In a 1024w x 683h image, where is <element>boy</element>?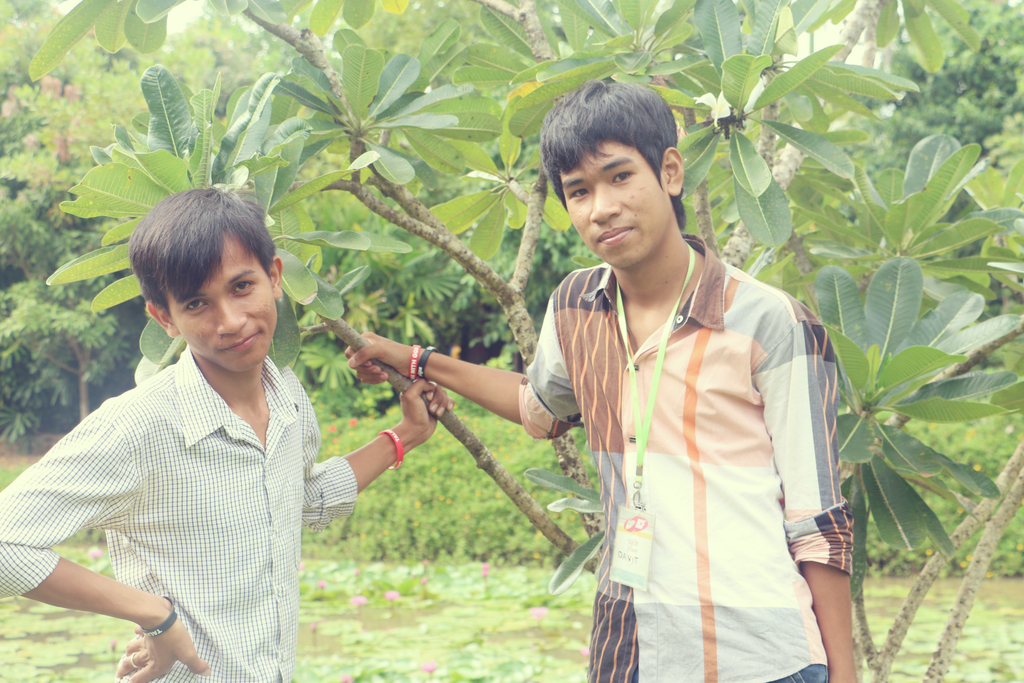
346:78:860:682.
